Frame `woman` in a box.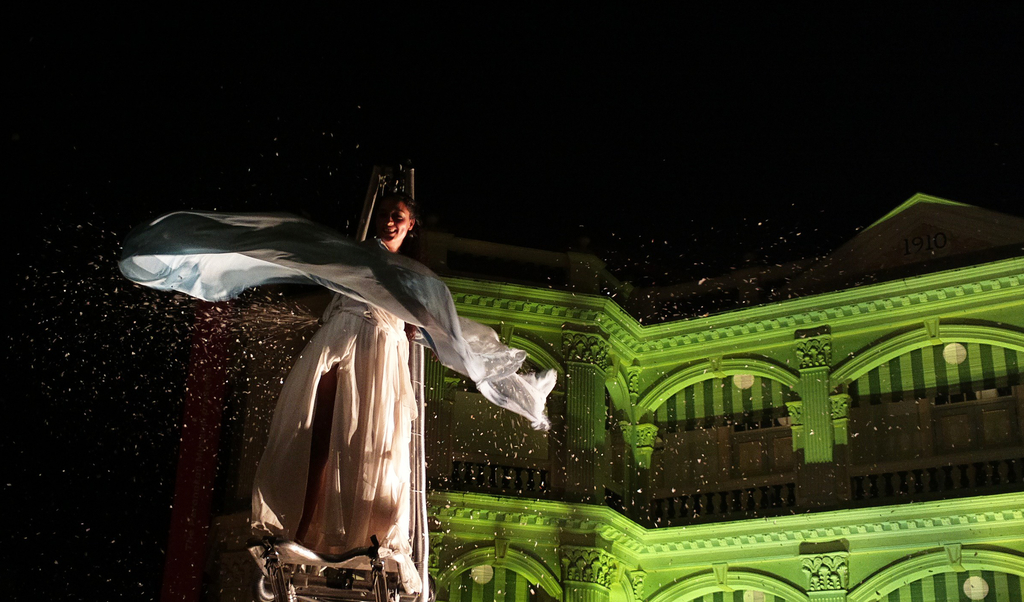
rect(163, 183, 489, 594).
